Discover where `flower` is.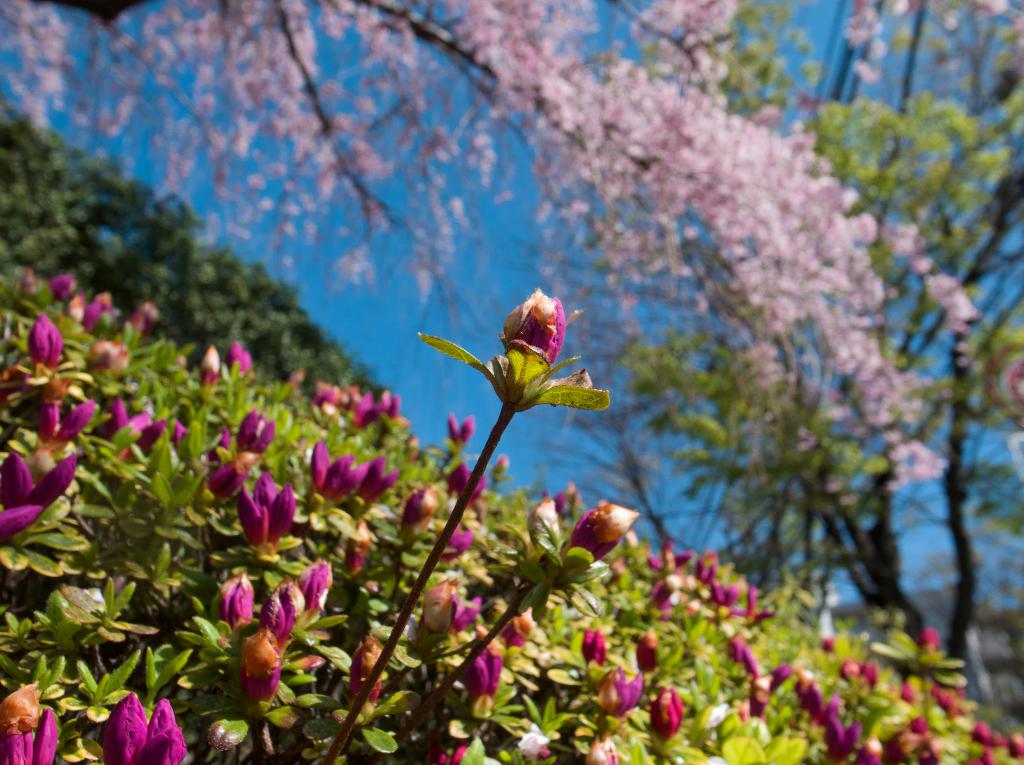
Discovered at (342,458,402,525).
